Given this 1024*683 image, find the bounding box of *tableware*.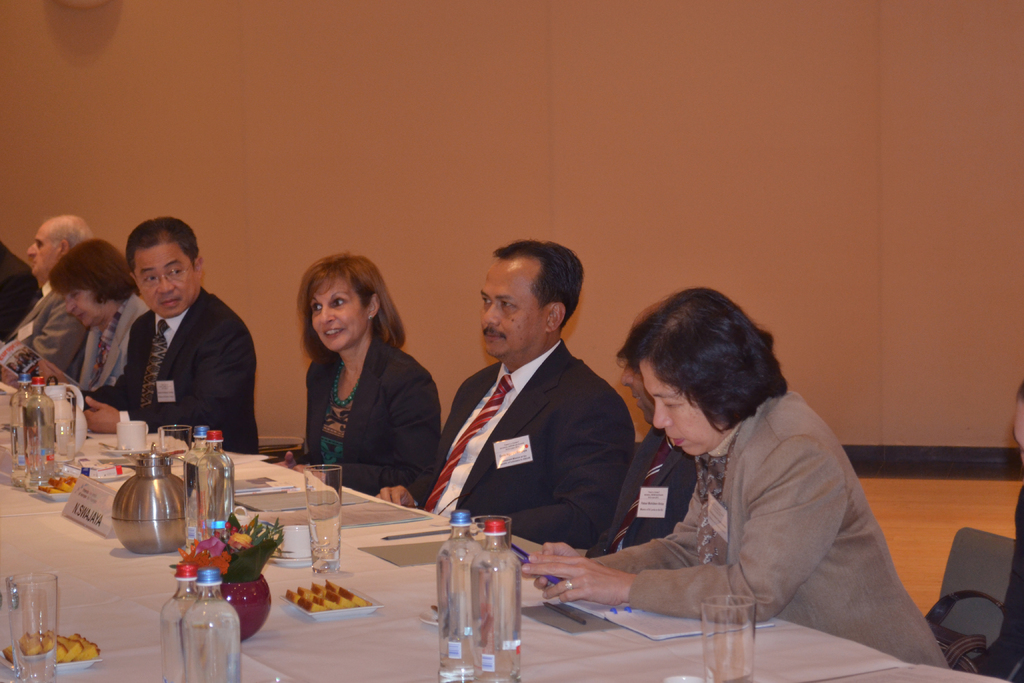
box=[305, 463, 344, 572].
